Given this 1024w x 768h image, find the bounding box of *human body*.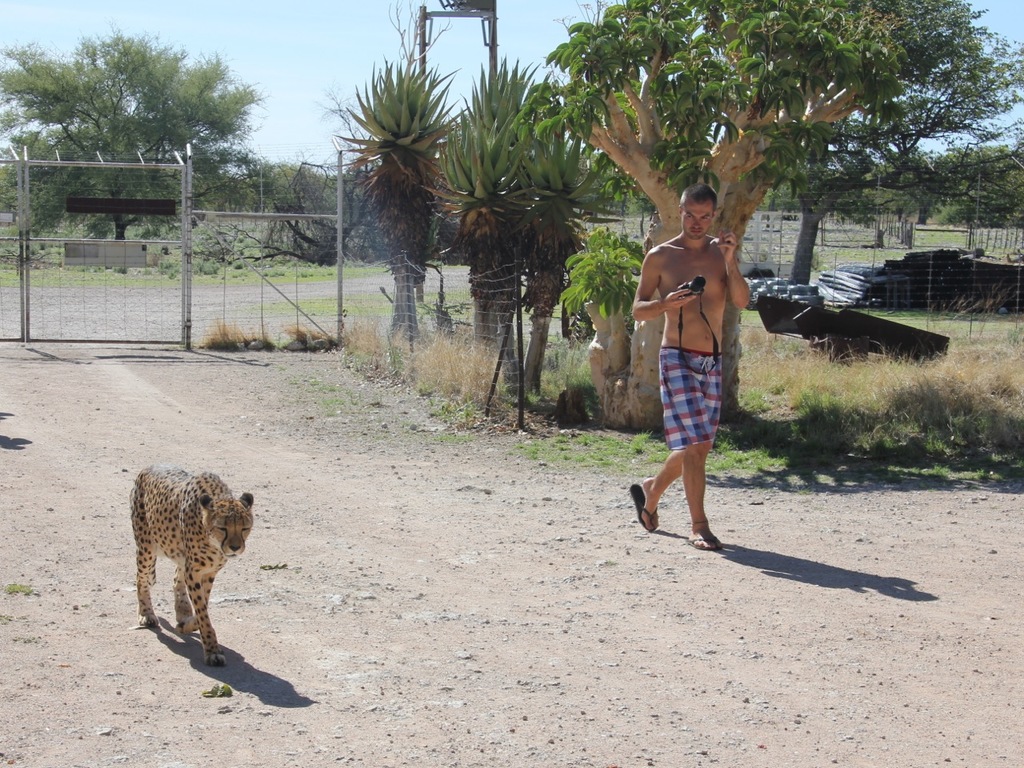
pyautogui.locateOnScreen(638, 175, 751, 574).
